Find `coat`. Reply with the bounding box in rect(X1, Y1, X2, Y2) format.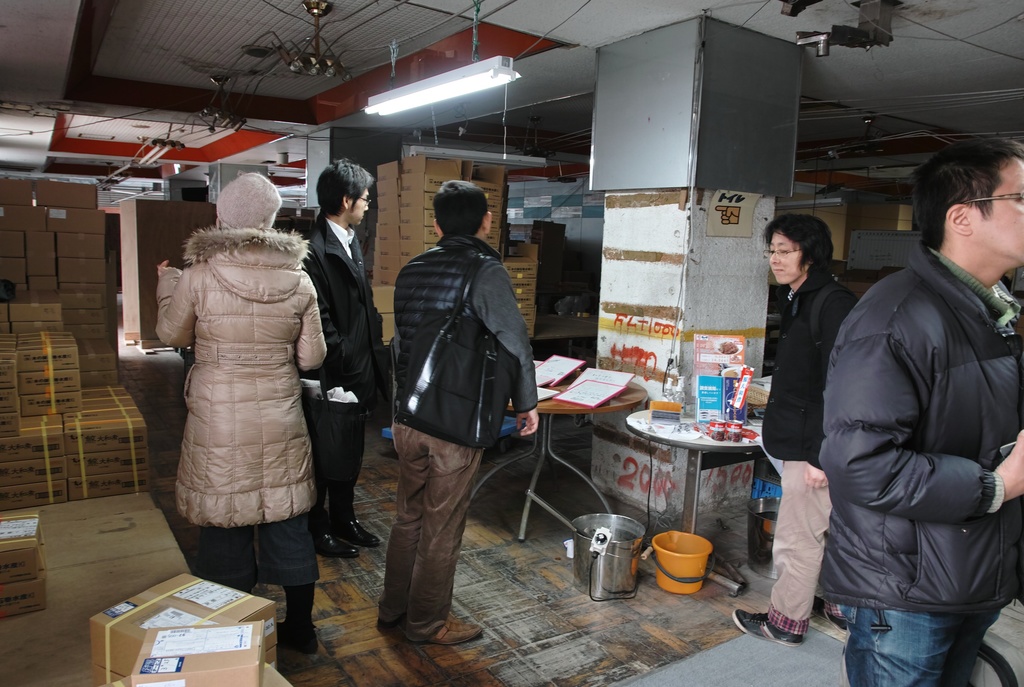
rect(289, 211, 387, 398).
